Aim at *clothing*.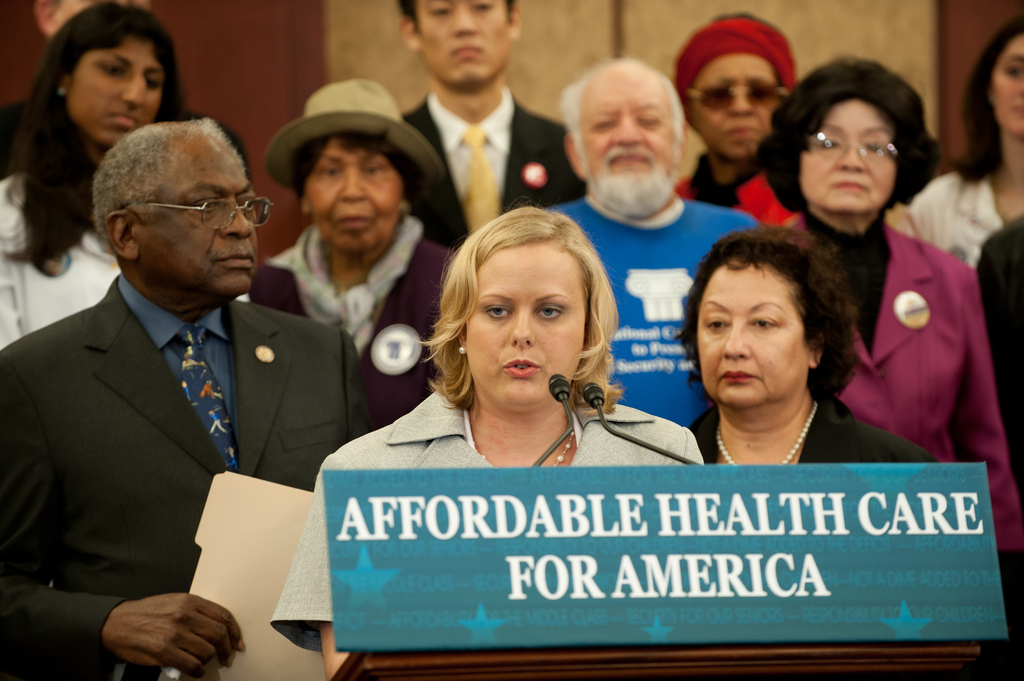
Aimed at 673,144,801,230.
